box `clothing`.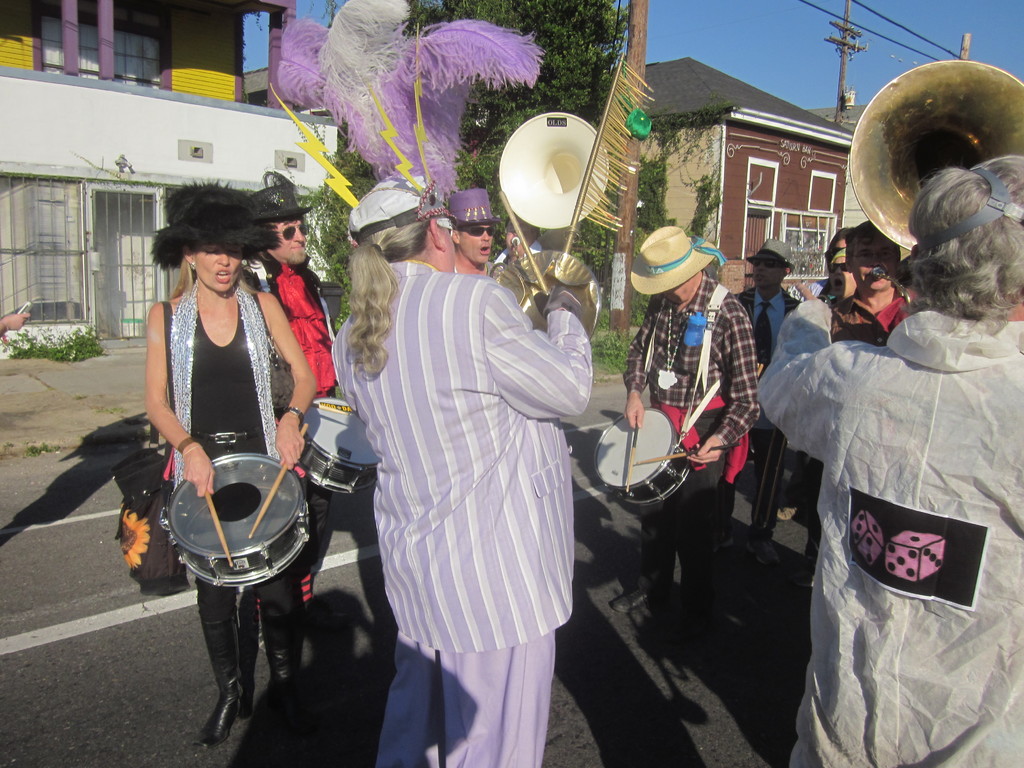
(x1=330, y1=196, x2=595, y2=733).
